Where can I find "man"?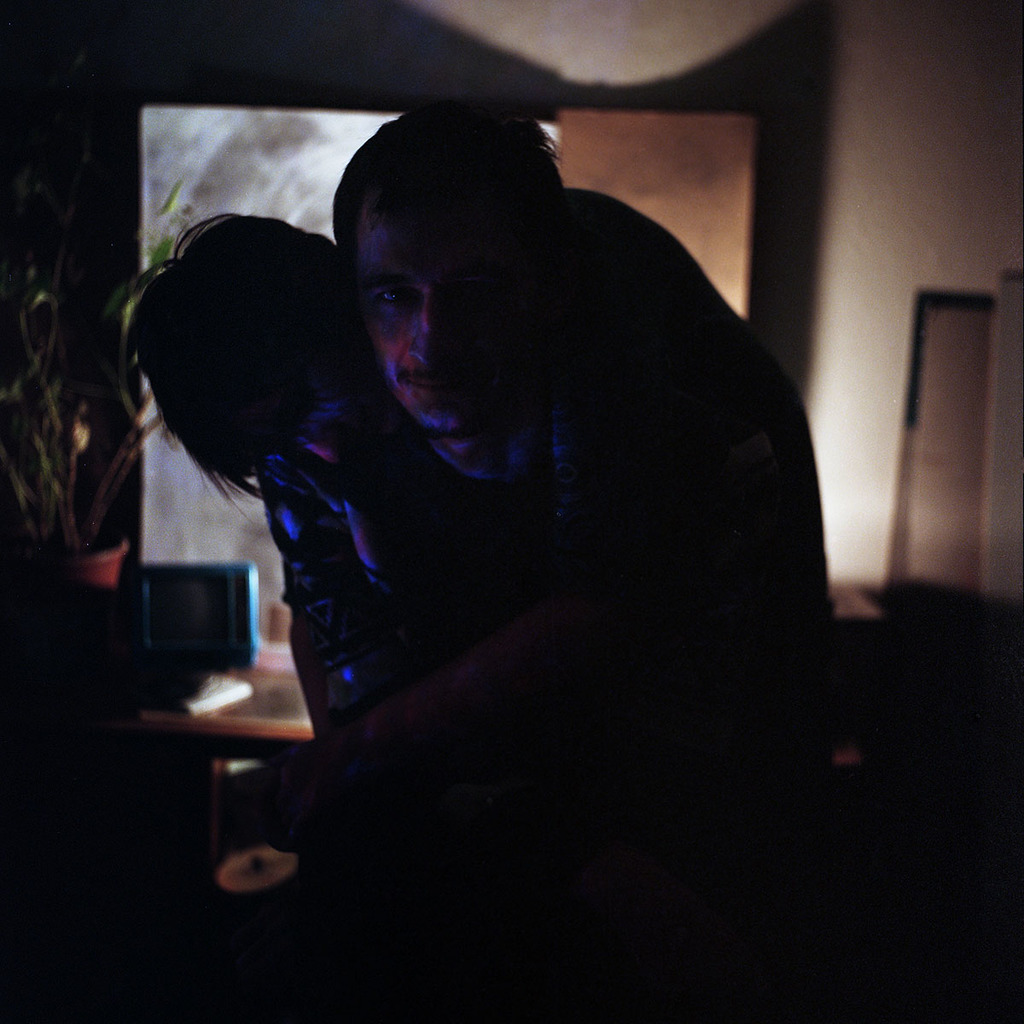
You can find it at (237,89,850,908).
